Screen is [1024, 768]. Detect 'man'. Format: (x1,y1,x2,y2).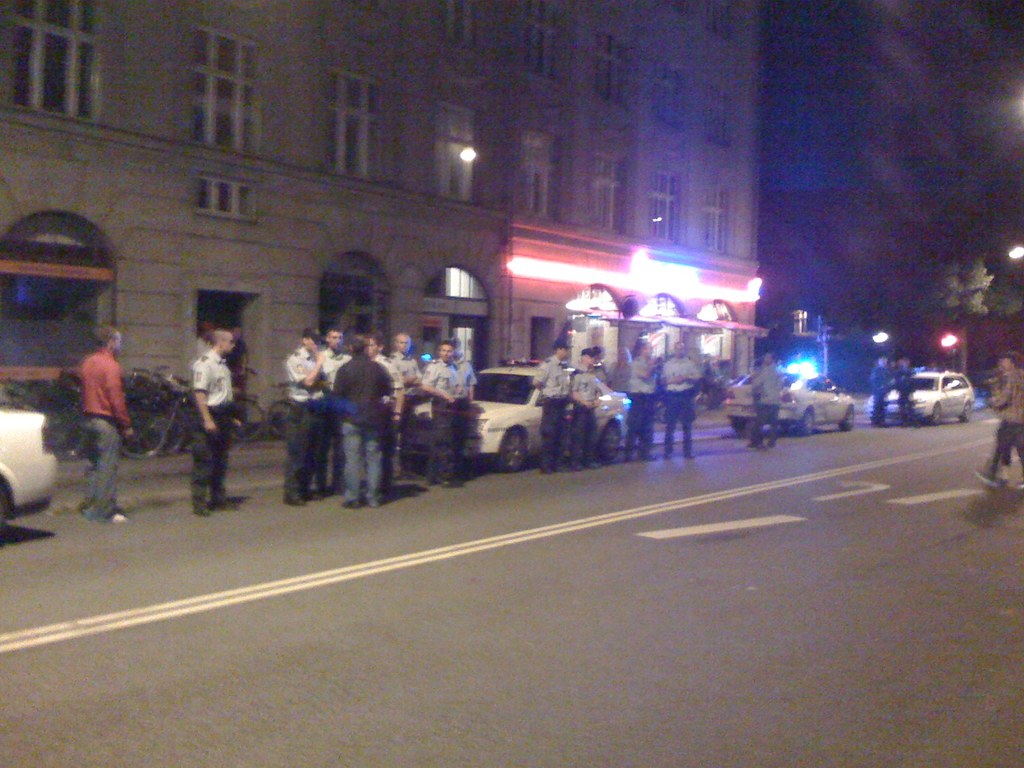
(565,348,600,474).
